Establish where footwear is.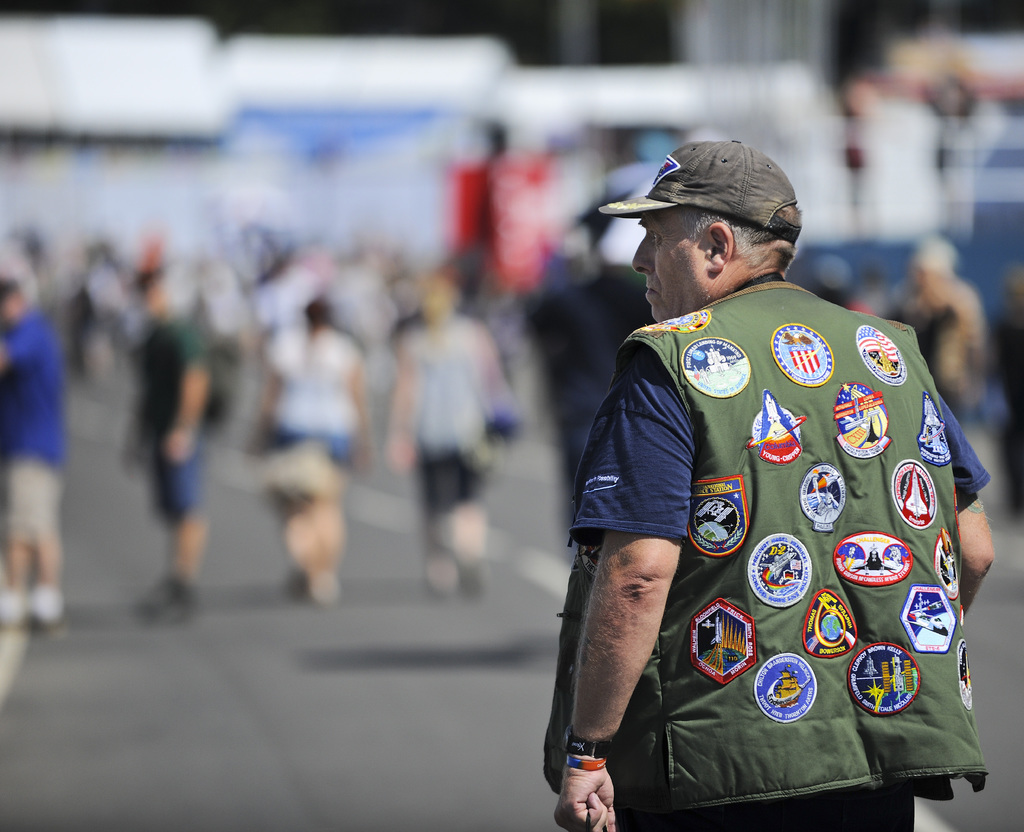
Established at Rect(135, 575, 177, 611).
